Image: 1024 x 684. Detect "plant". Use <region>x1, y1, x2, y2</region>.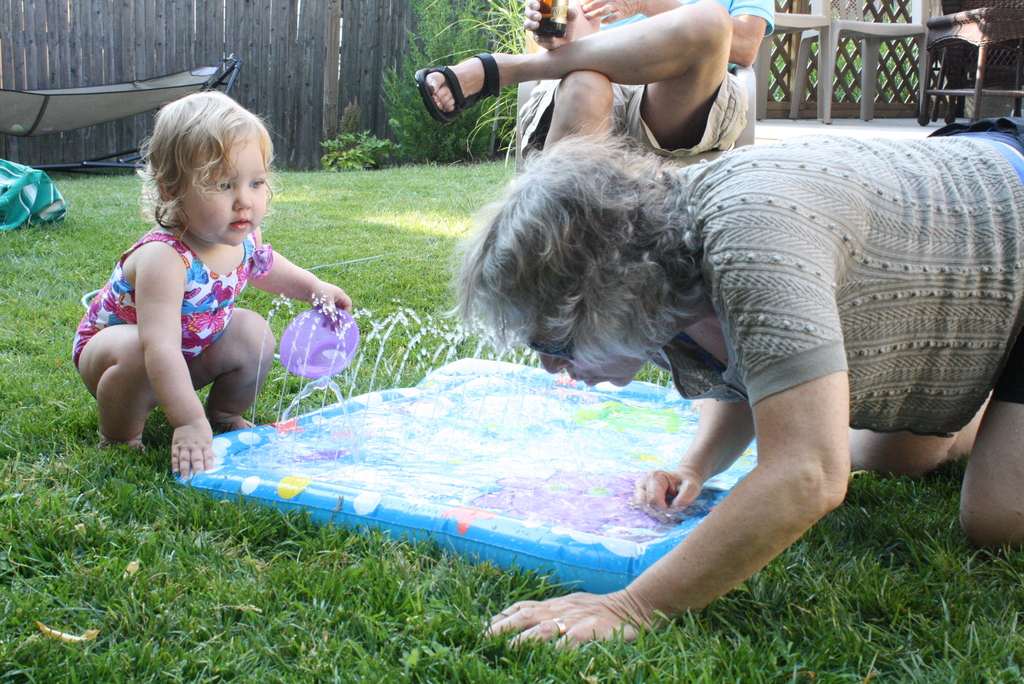
<region>372, 0, 551, 160</region>.
